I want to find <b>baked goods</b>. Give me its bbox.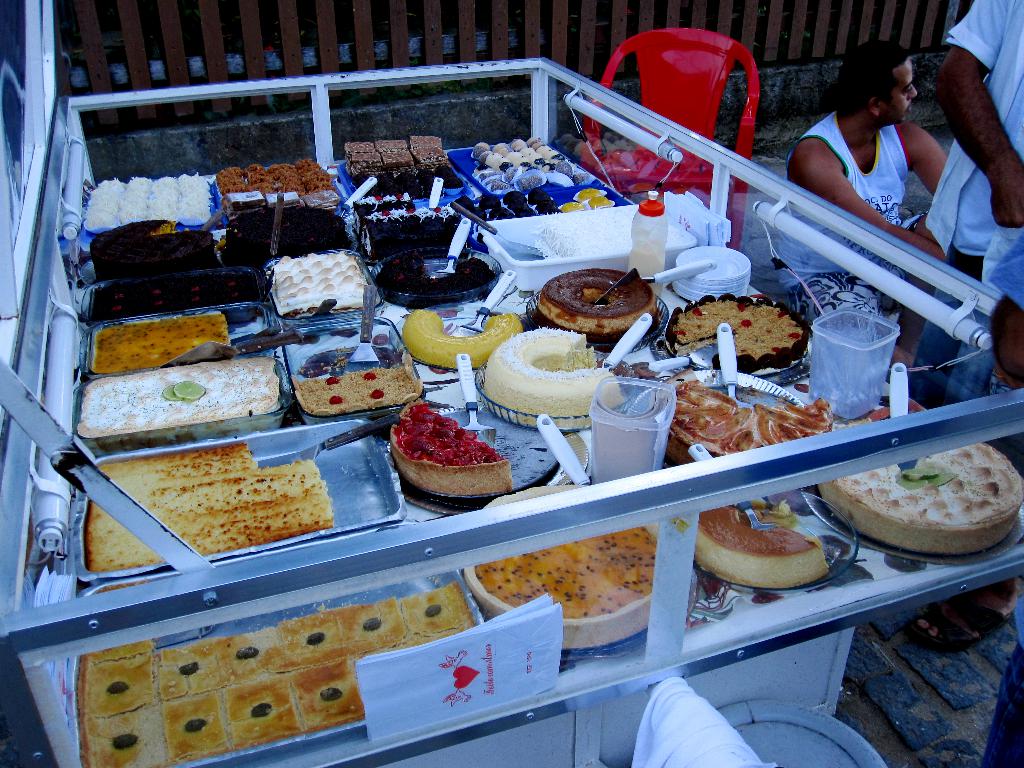
484, 326, 628, 414.
